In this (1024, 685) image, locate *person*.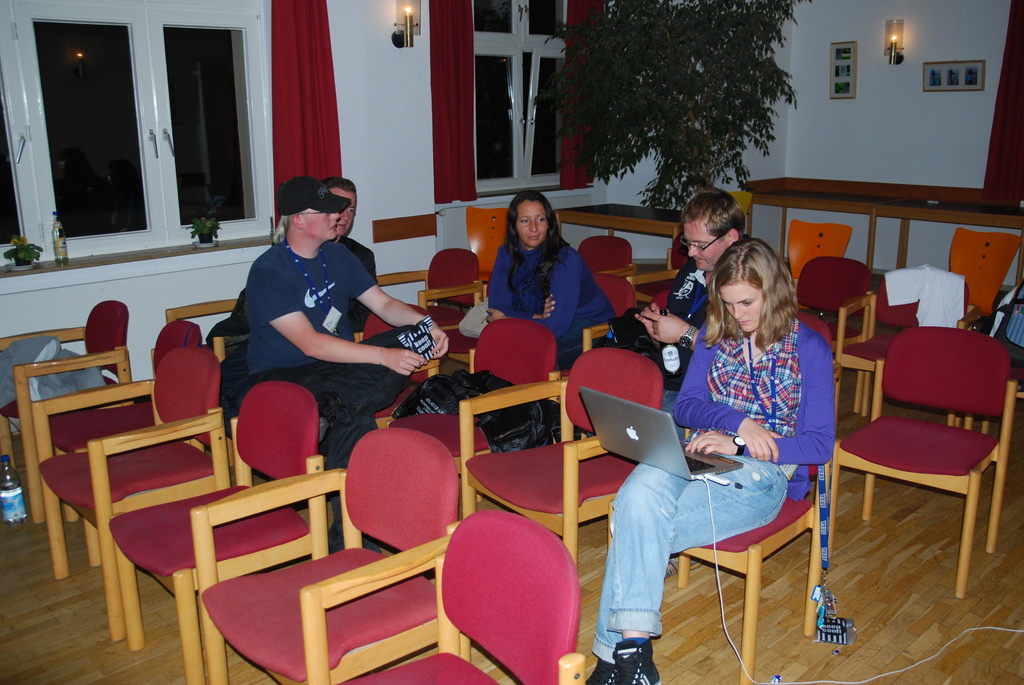
Bounding box: [609, 227, 855, 684].
